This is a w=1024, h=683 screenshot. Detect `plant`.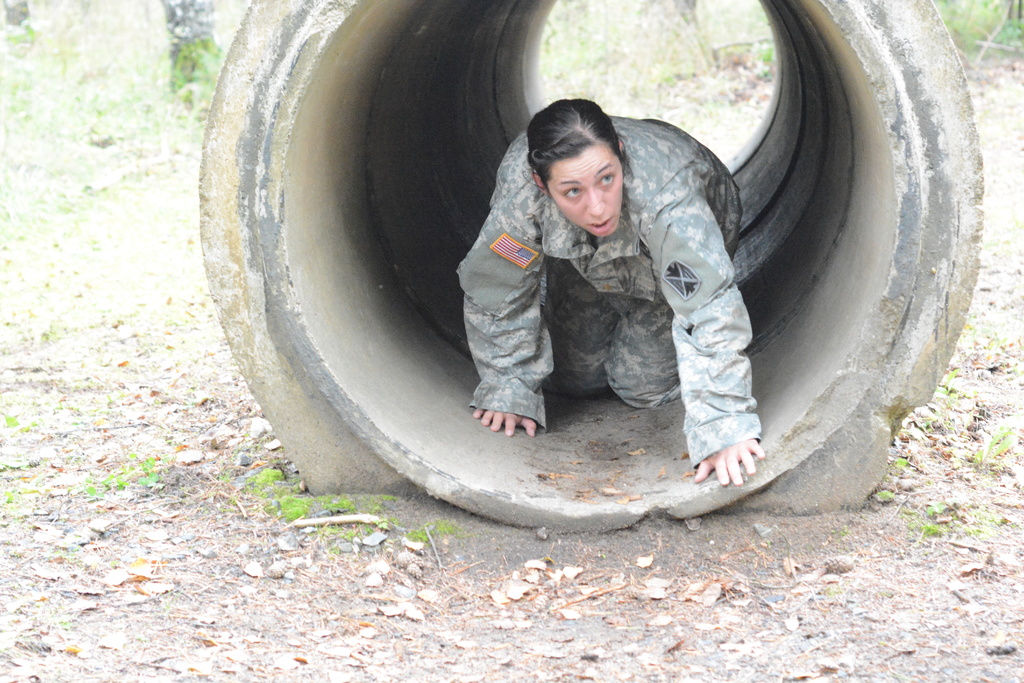
279/487/315/522.
